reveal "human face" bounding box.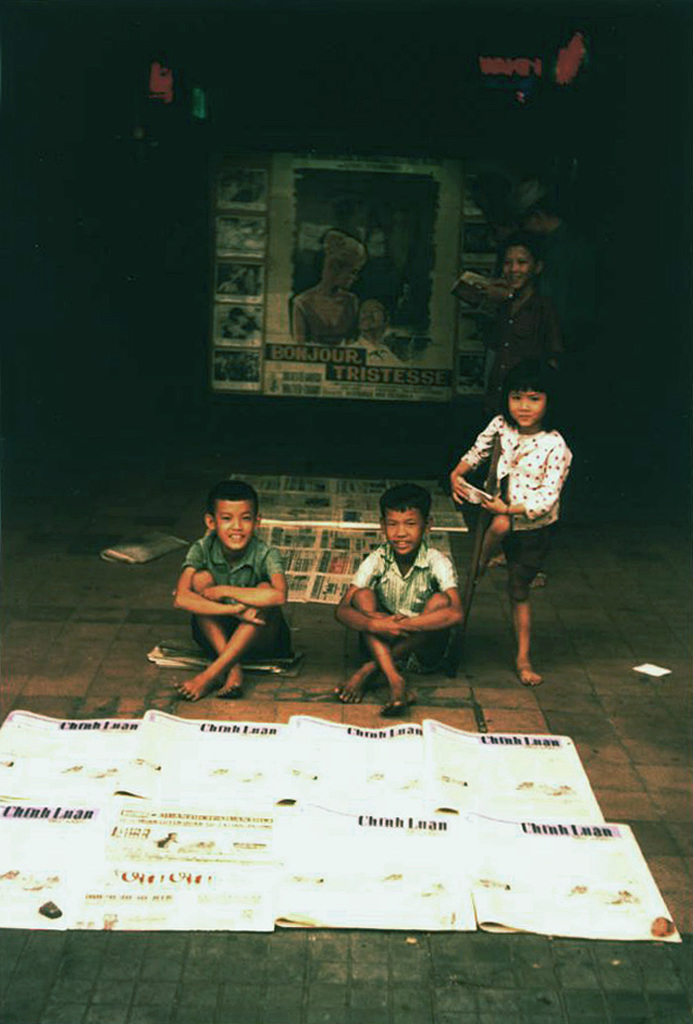
Revealed: {"left": 510, "top": 391, "right": 544, "bottom": 426}.
